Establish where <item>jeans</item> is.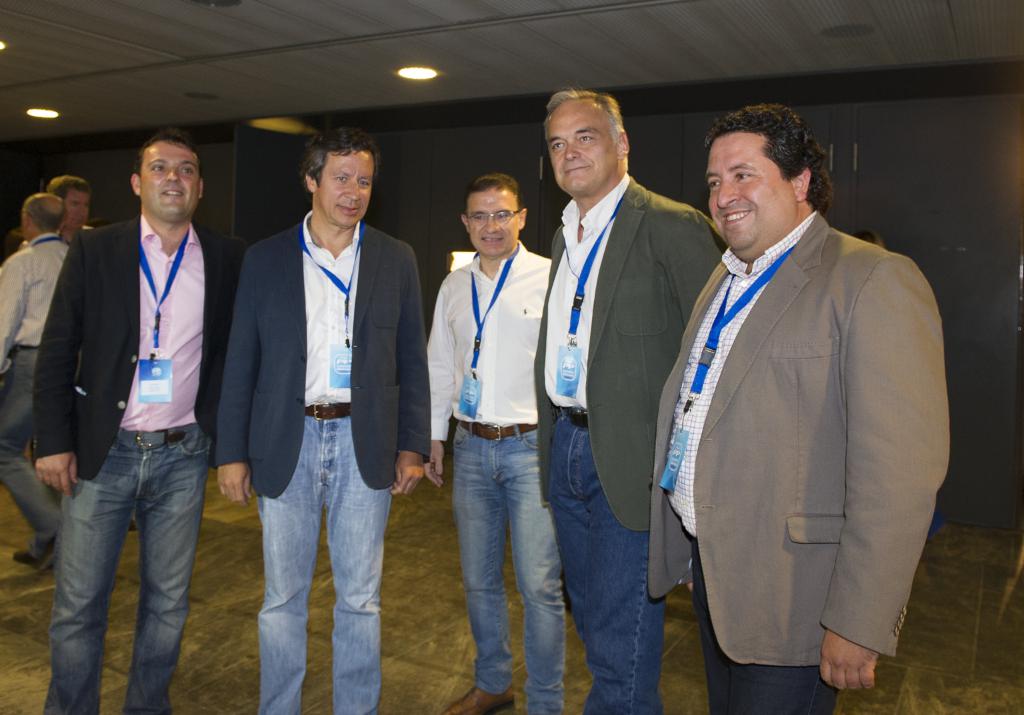
Established at x1=549, y1=404, x2=668, y2=714.
